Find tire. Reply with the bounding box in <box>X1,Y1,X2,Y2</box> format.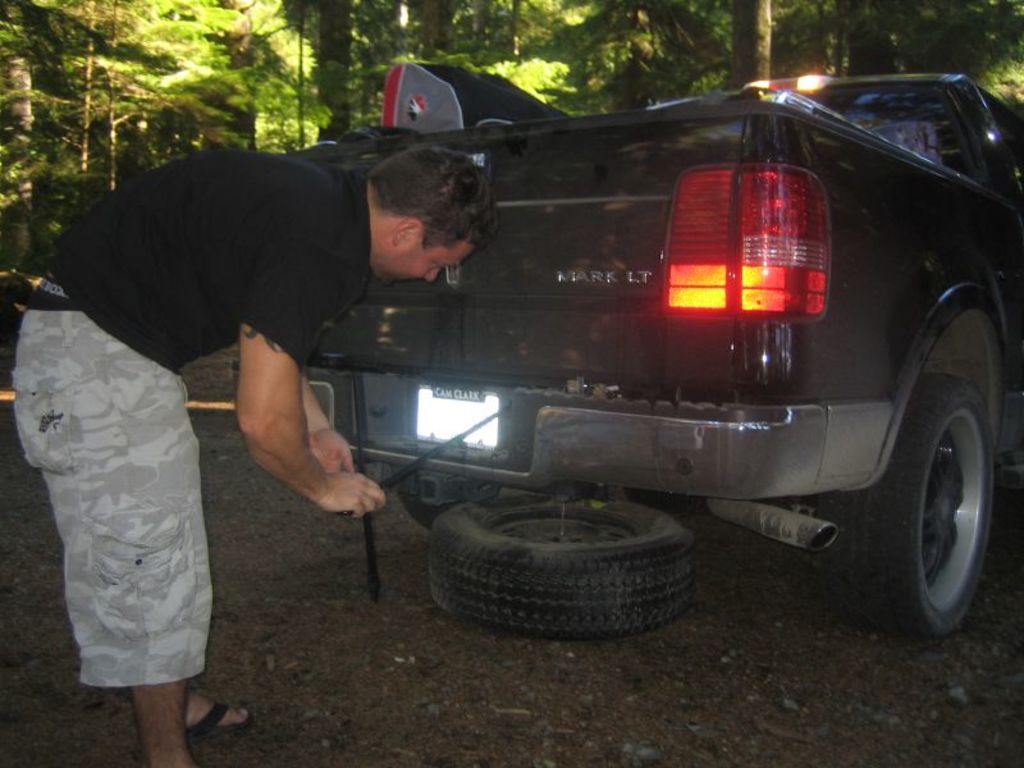
<box>869,338,1000,644</box>.
